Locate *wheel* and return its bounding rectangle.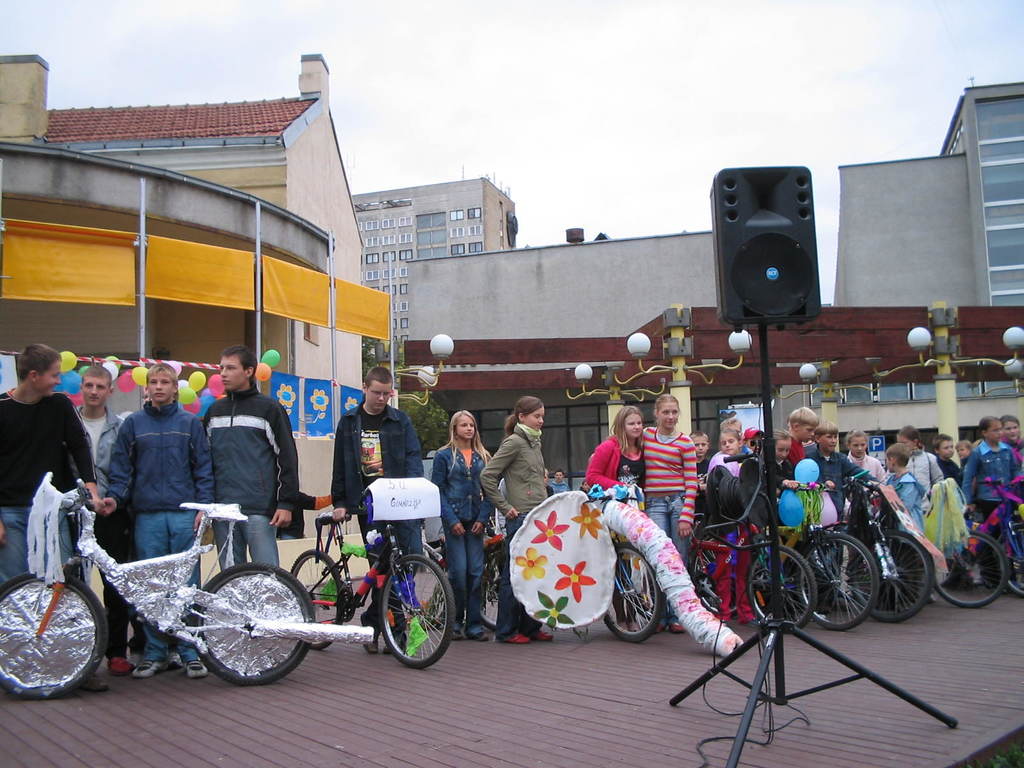
(x1=189, y1=564, x2=316, y2=685).
